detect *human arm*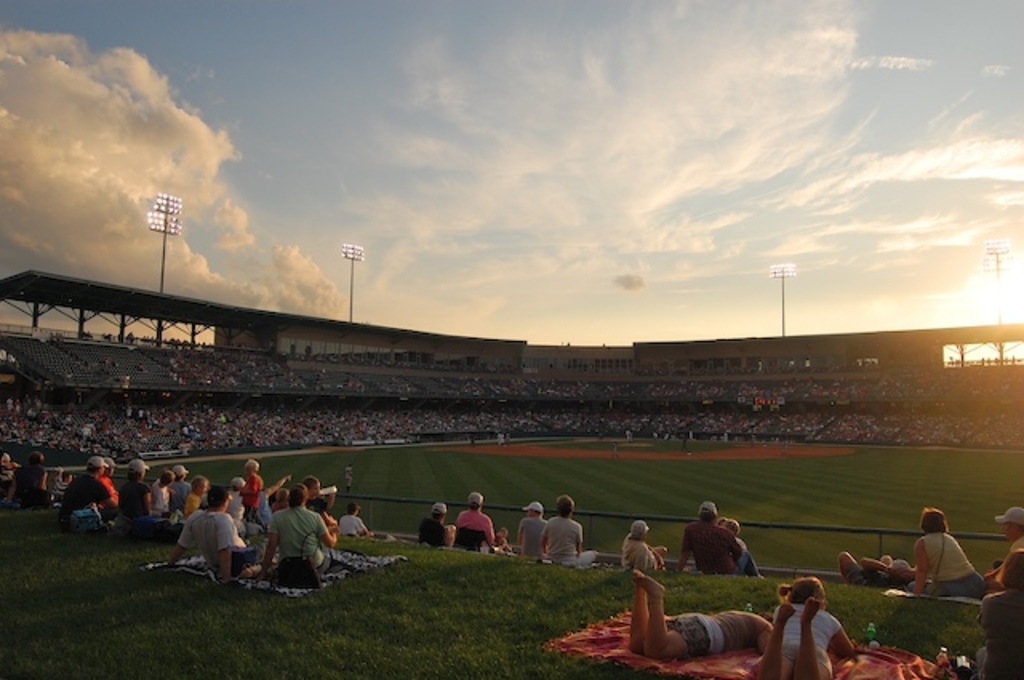
bbox=(517, 520, 523, 549)
